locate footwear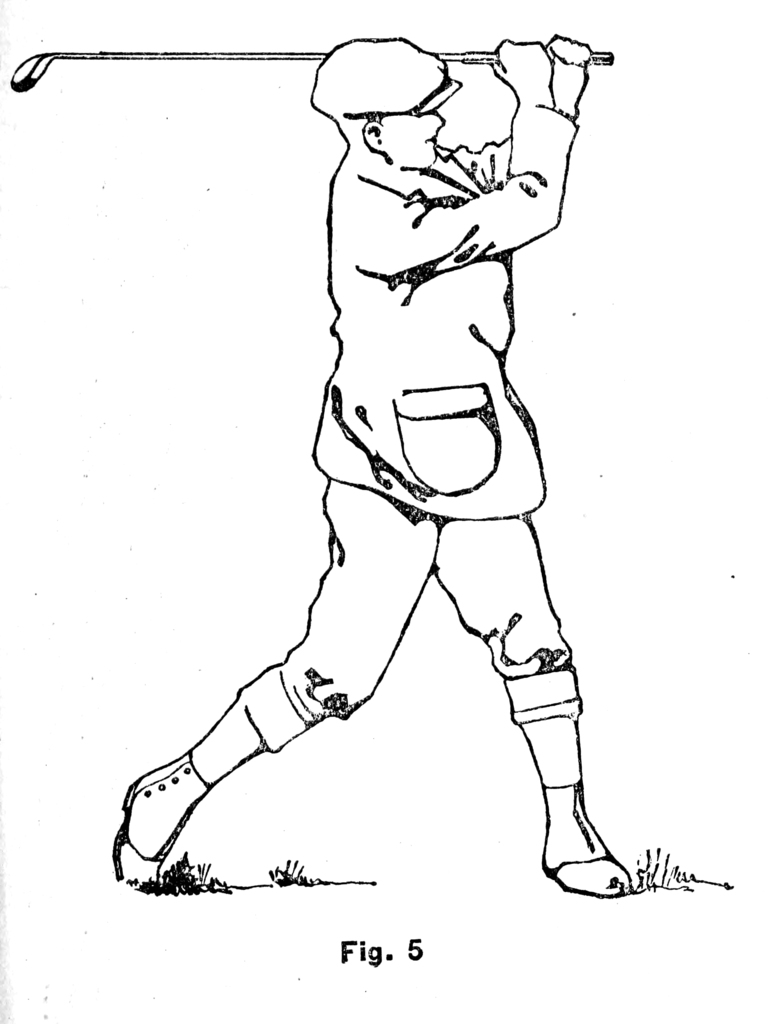
box=[104, 747, 214, 891]
